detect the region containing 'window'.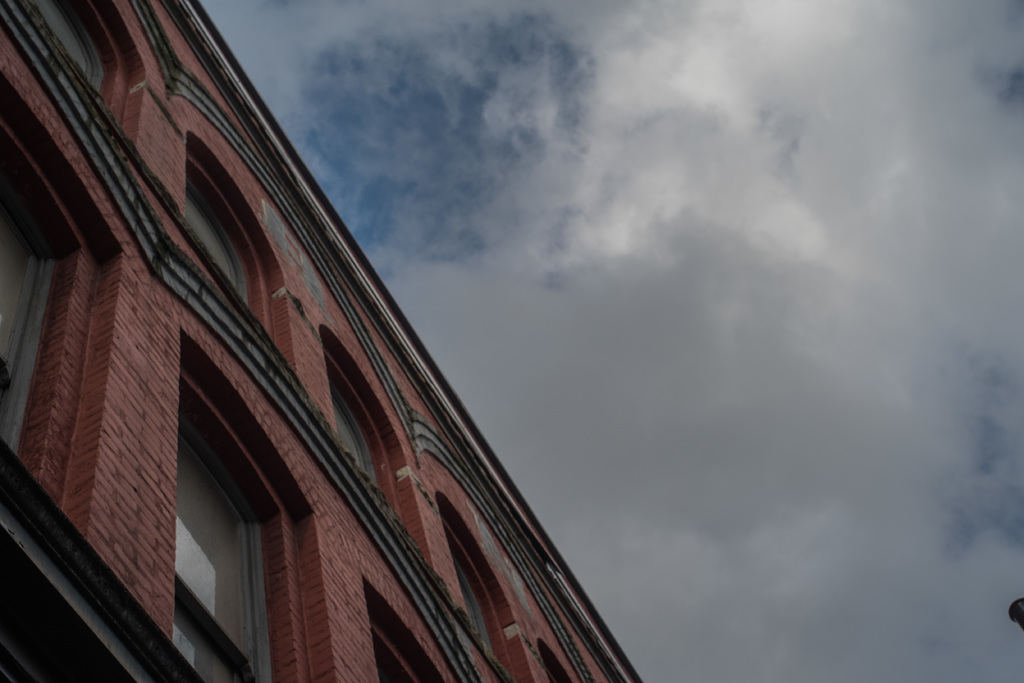
[341, 392, 387, 488].
